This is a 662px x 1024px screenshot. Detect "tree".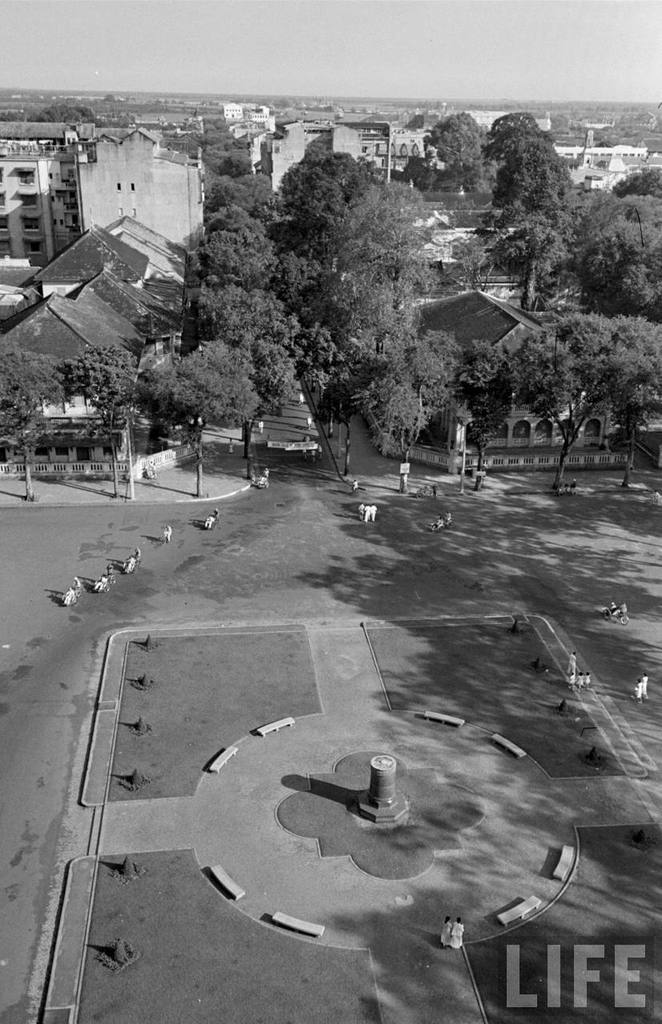
detection(577, 222, 661, 322).
